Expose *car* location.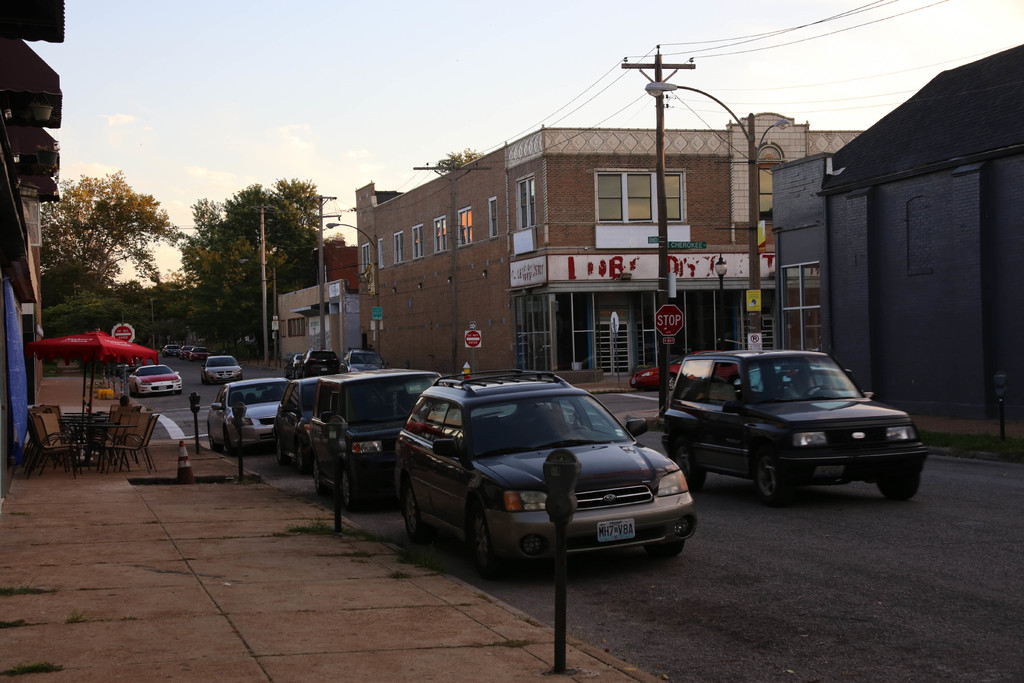
Exposed at <region>127, 362, 184, 399</region>.
